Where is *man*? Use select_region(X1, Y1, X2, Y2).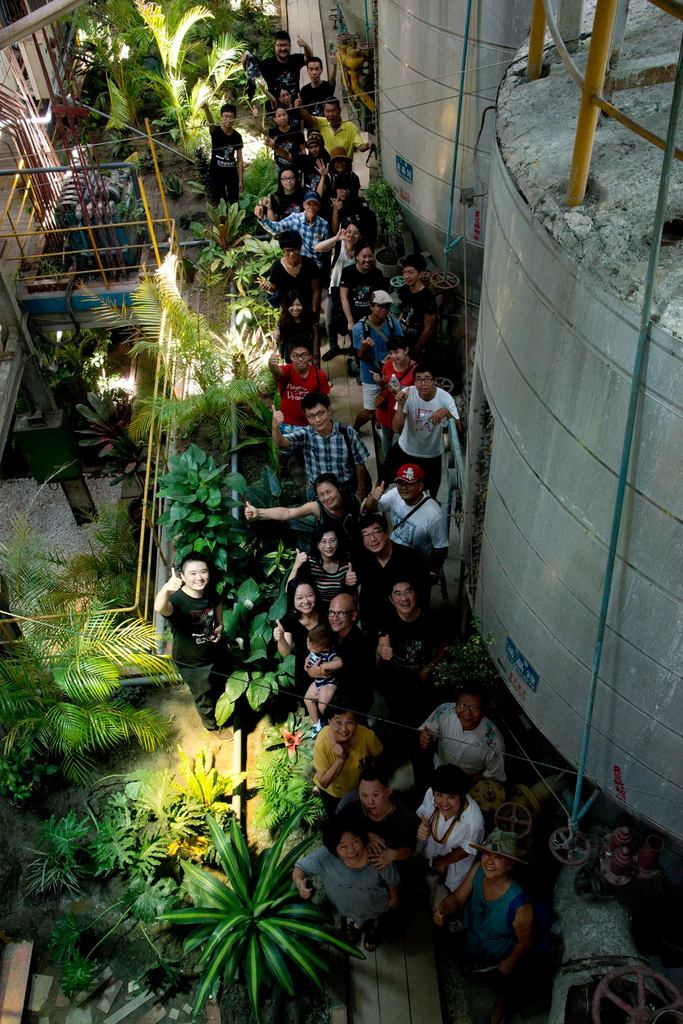
select_region(341, 513, 433, 625).
